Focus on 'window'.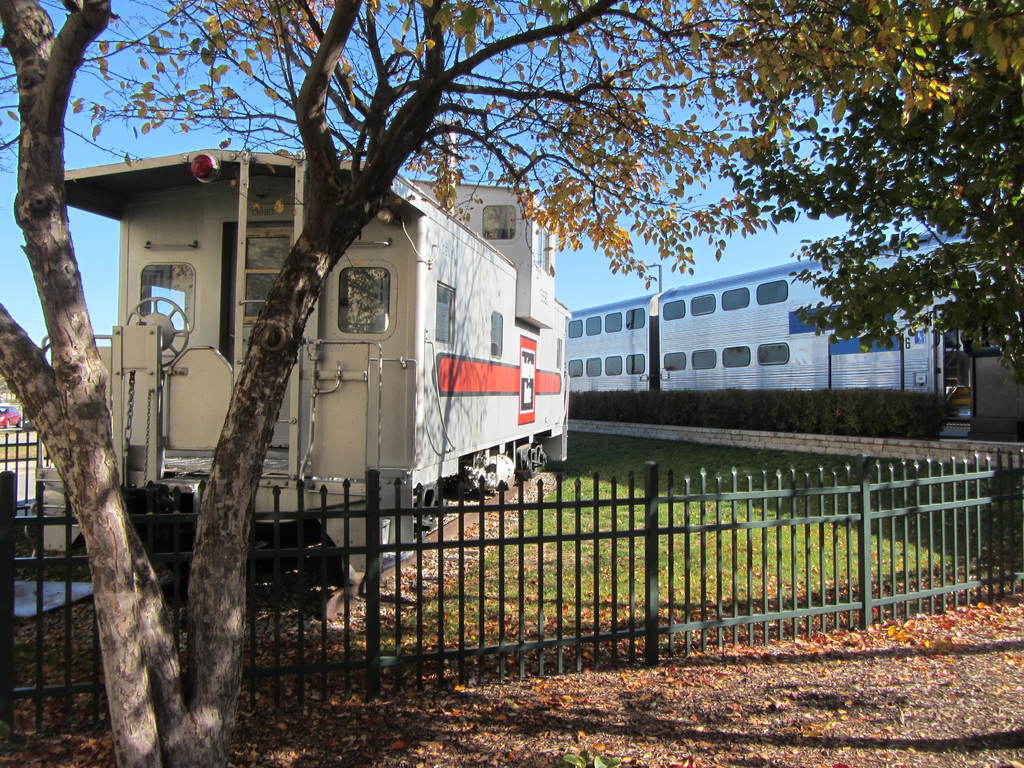
Focused at box(722, 291, 749, 310).
